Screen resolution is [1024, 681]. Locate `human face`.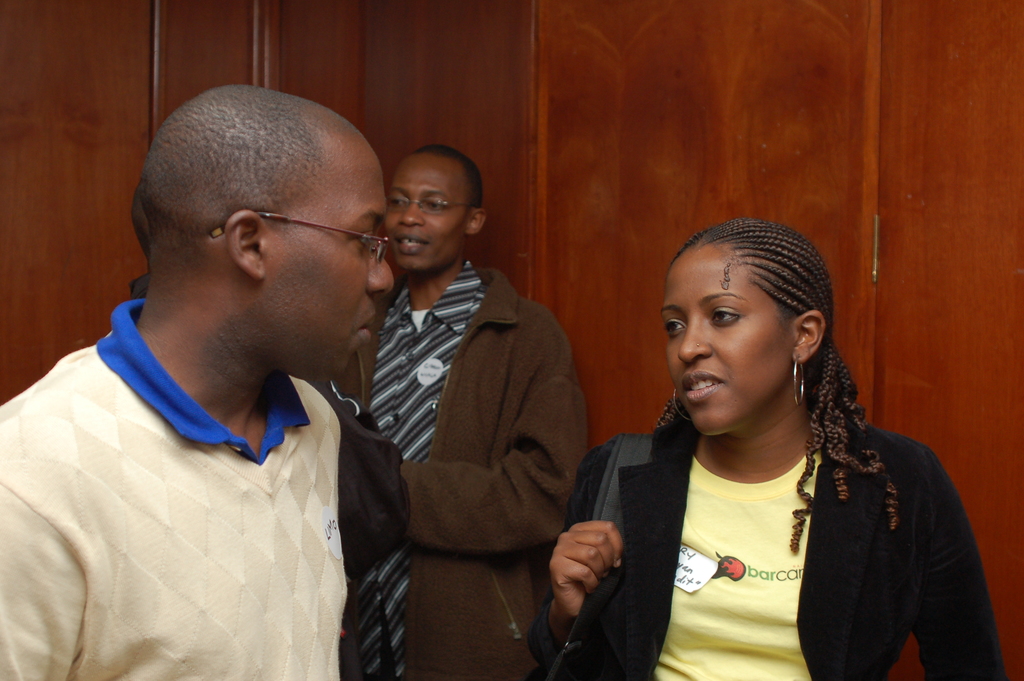
left=251, top=133, right=396, bottom=377.
